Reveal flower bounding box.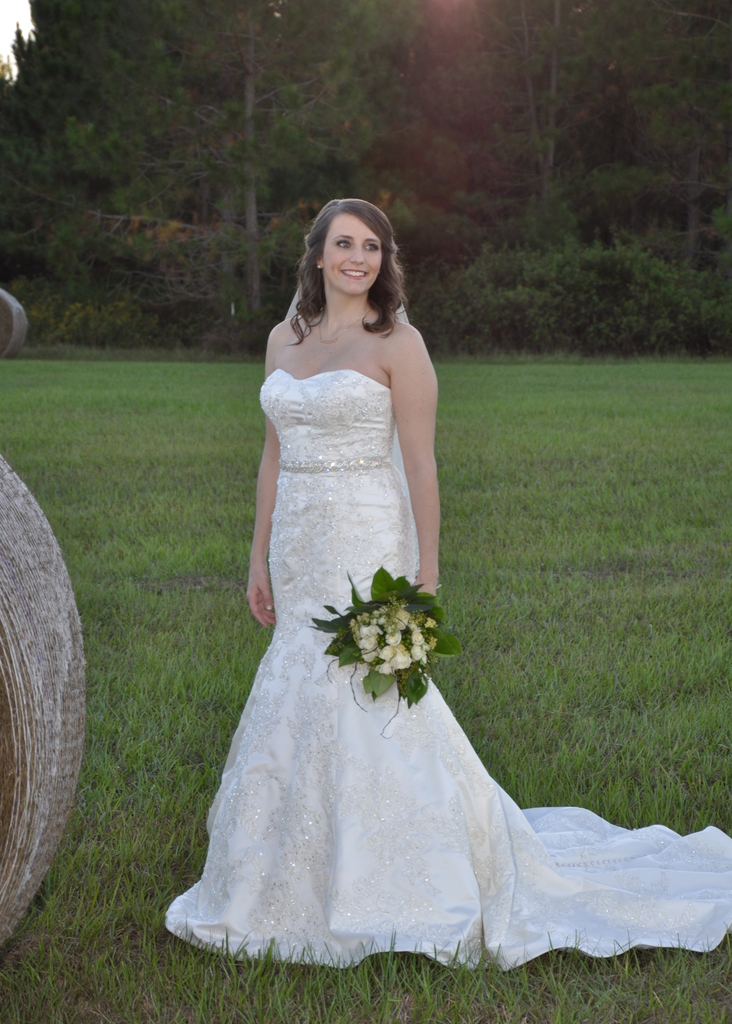
Revealed: BBox(391, 642, 415, 676).
